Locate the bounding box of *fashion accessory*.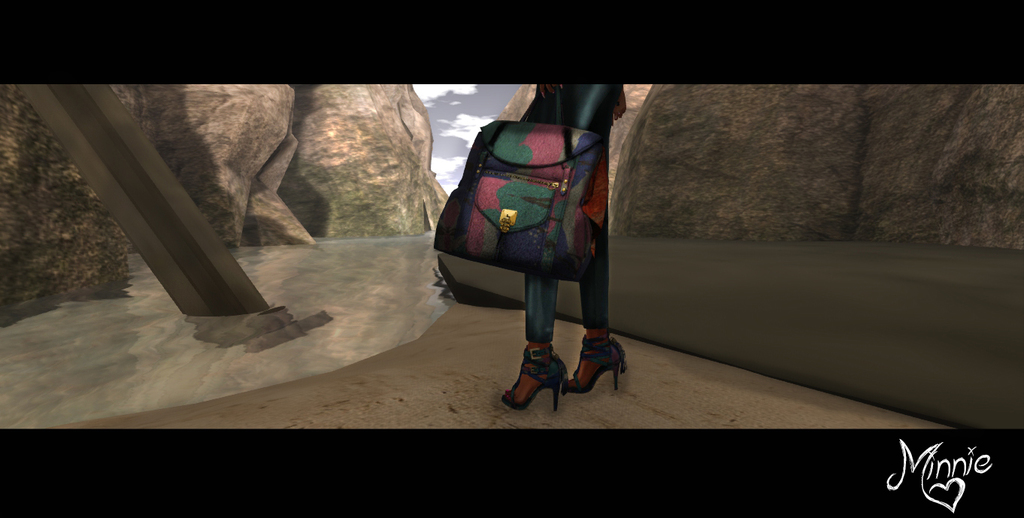
Bounding box: 501:344:566:415.
